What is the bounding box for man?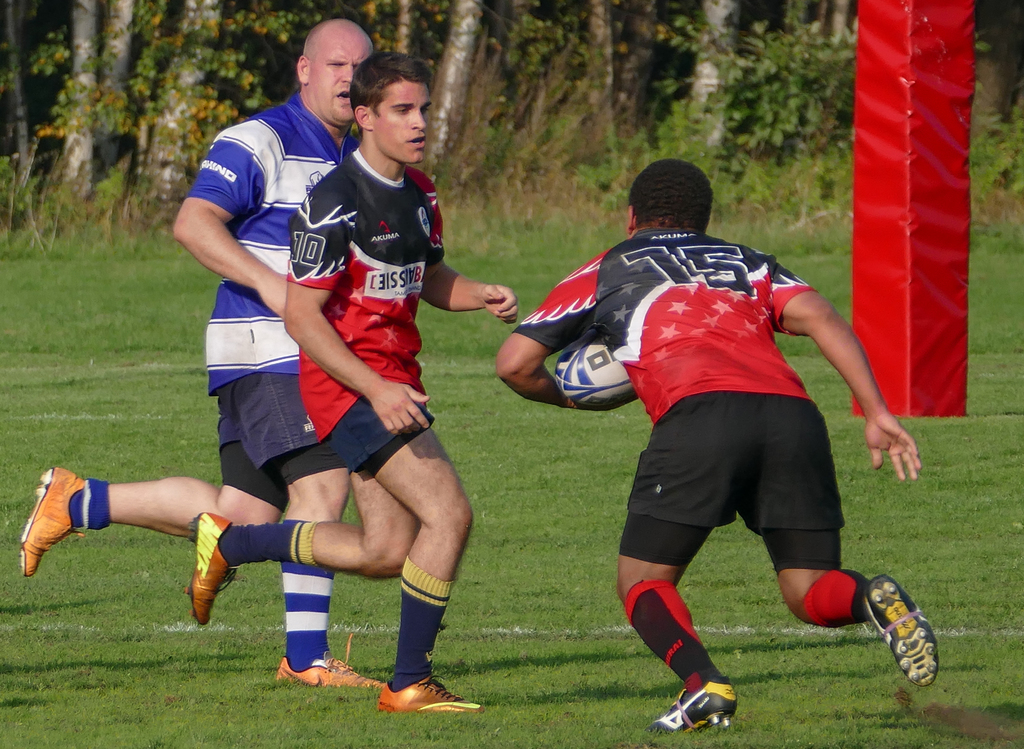
[180, 47, 521, 716].
